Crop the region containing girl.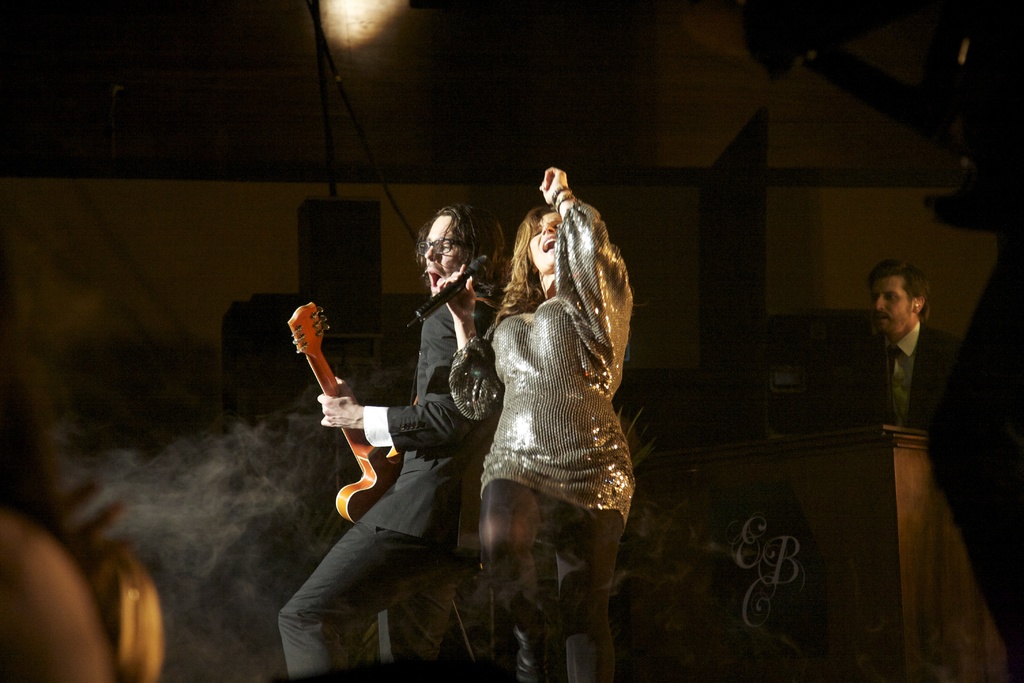
Crop region: 477/162/632/681.
